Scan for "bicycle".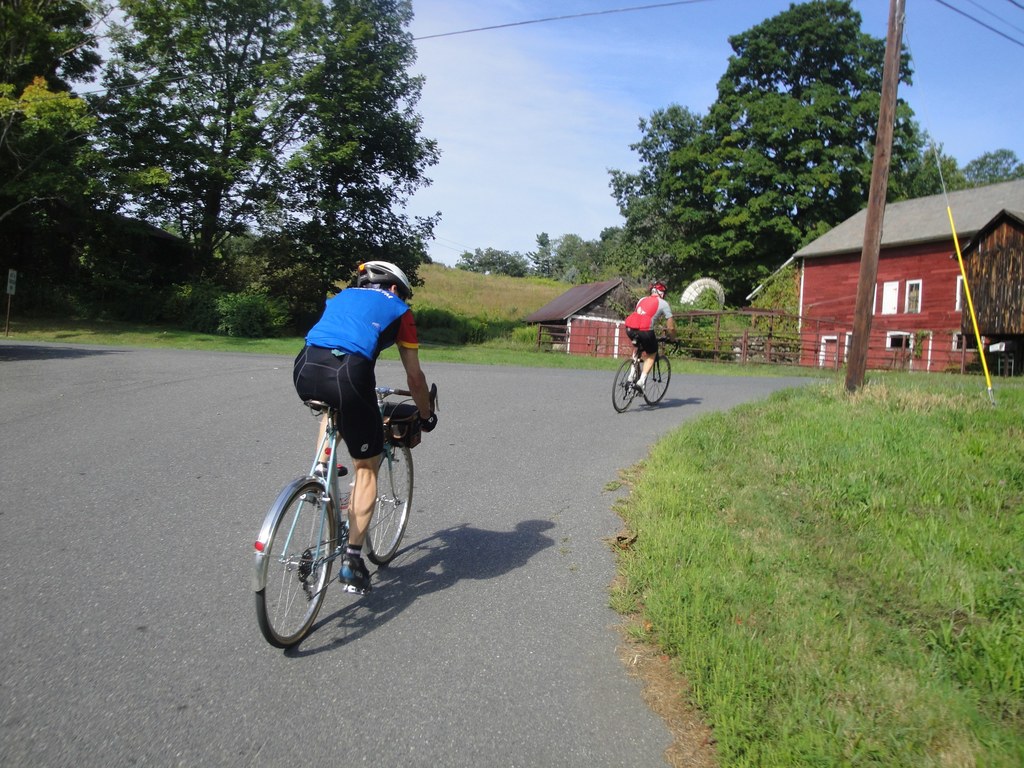
Scan result: 610/331/676/413.
